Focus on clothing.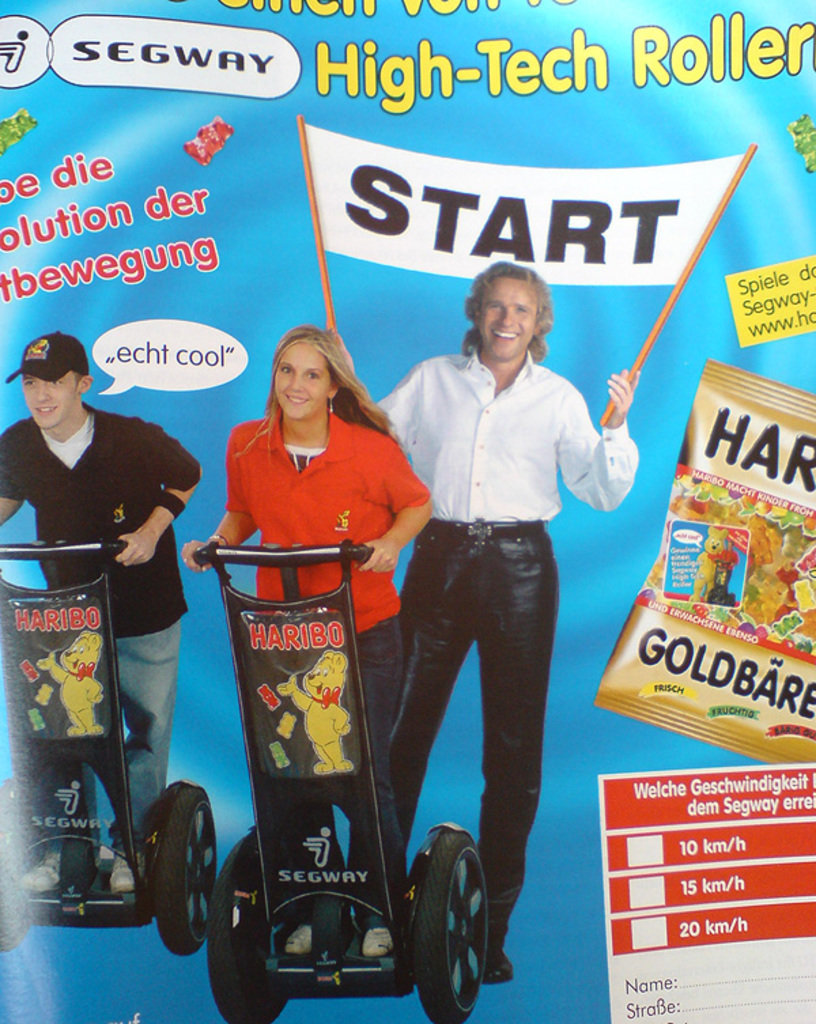
Focused at <region>0, 401, 205, 862</region>.
